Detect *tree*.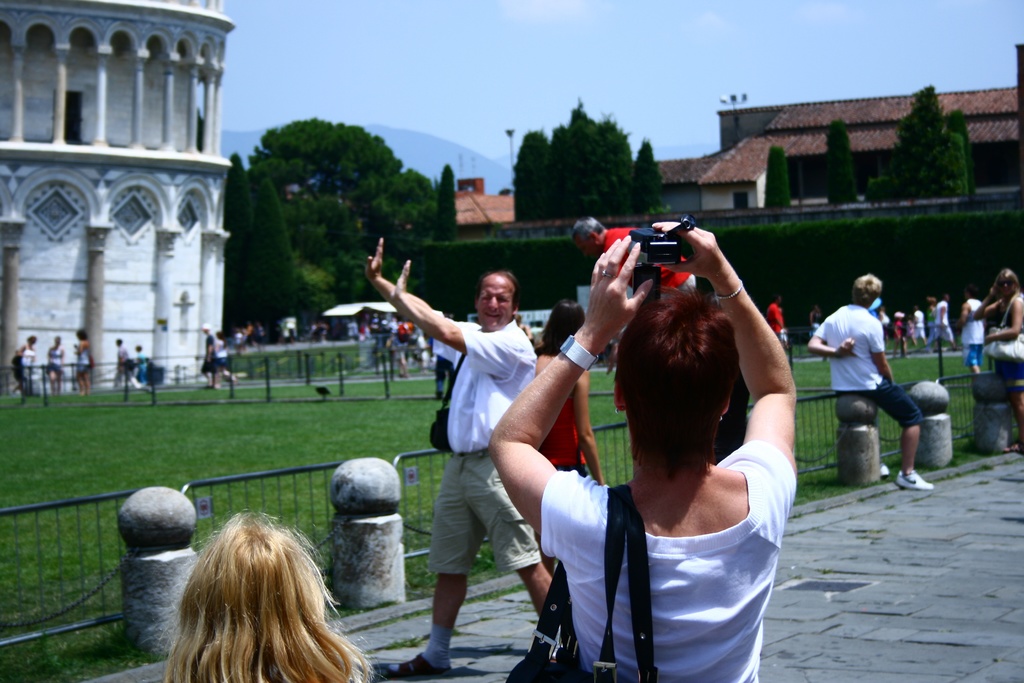
Detected at {"left": 365, "top": 169, "right": 440, "bottom": 252}.
